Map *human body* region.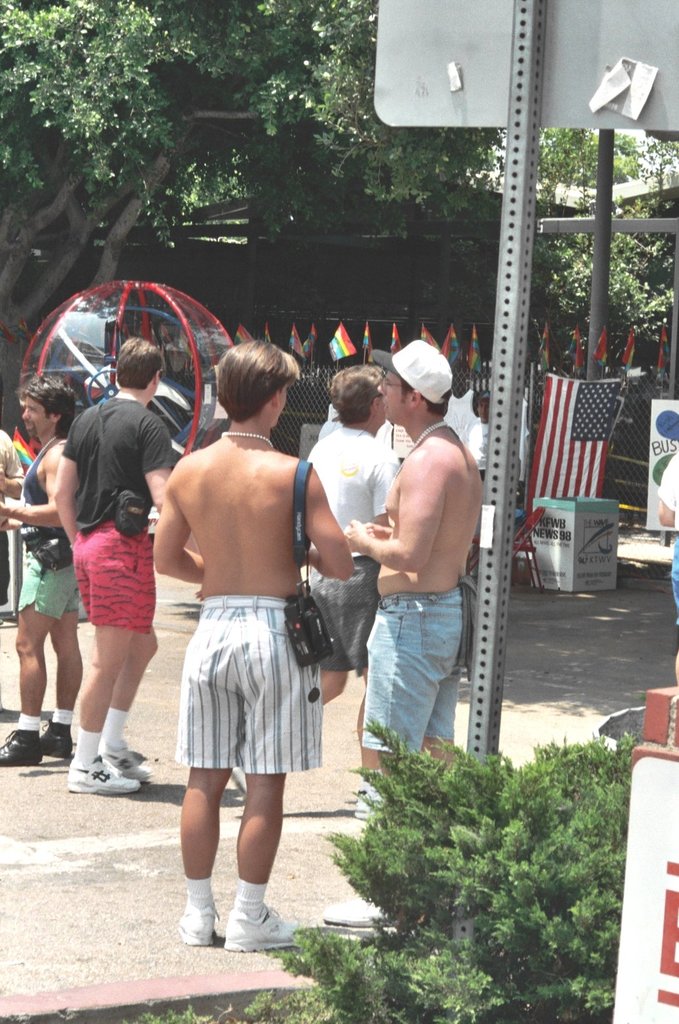
Mapped to [x1=304, y1=361, x2=401, y2=824].
